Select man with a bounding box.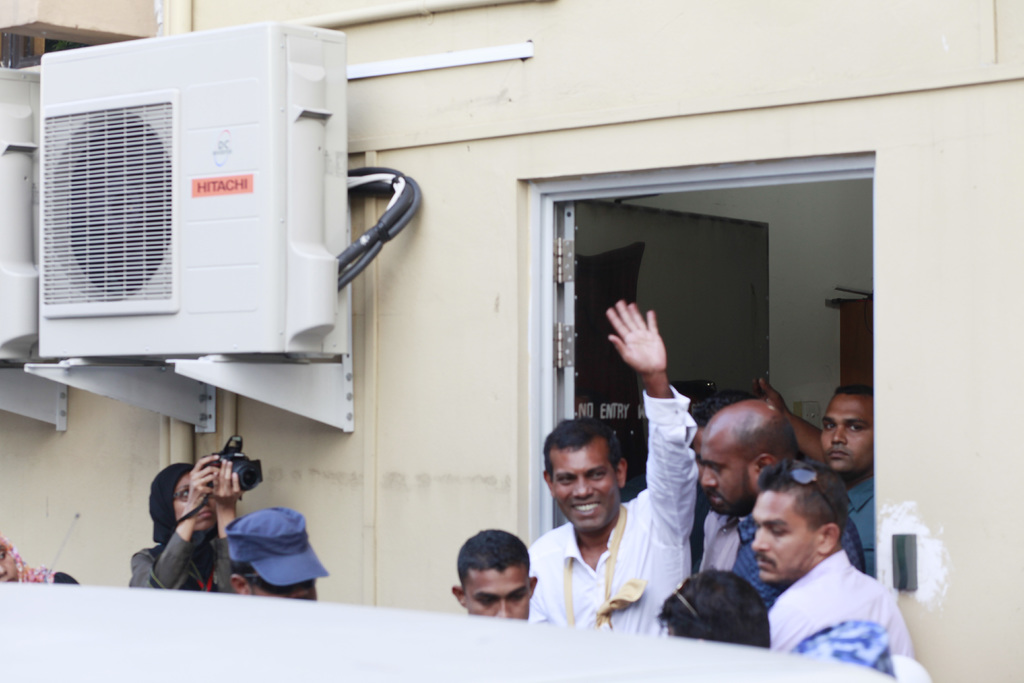
<bbox>673, 391, 844, 613</bbox>.
